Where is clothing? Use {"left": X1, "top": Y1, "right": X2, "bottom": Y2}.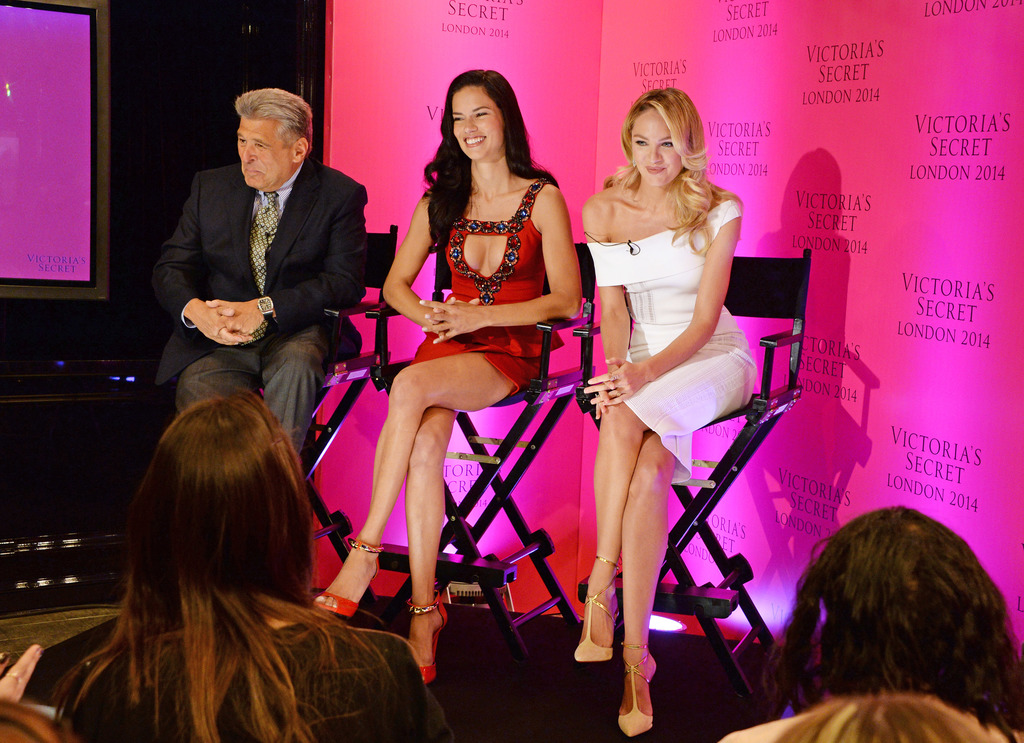
{"left": 586, "top": 195, "right": 758, "bottom": 484}.
